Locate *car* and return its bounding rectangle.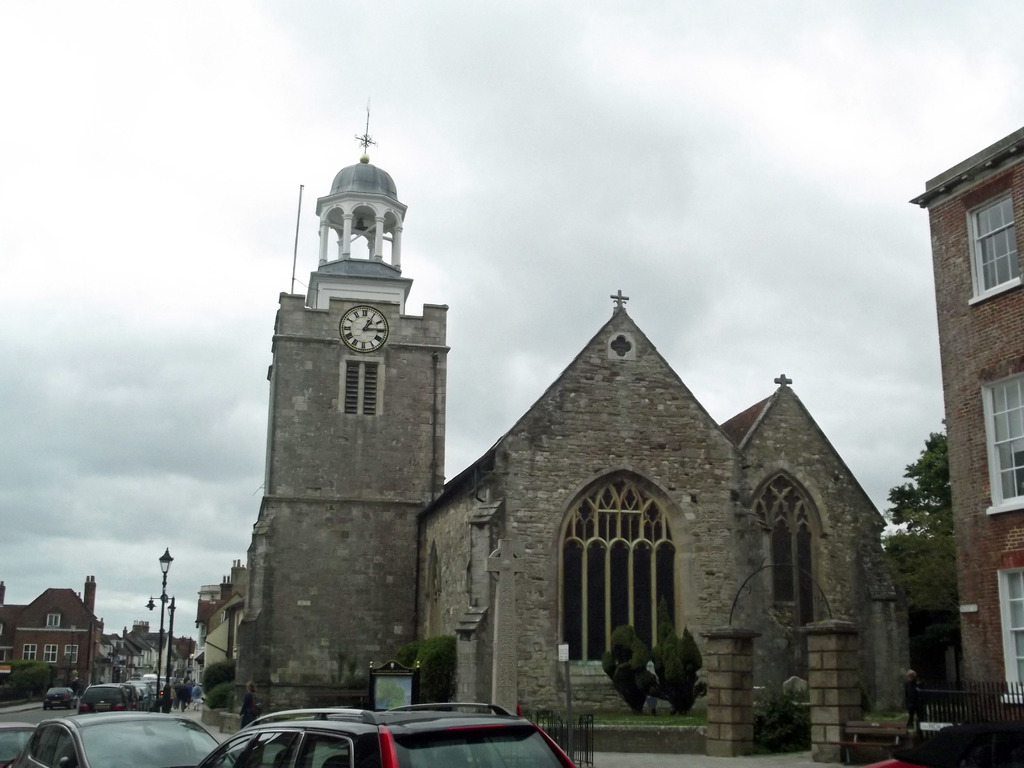
detection(10, 695, 234, 767).
